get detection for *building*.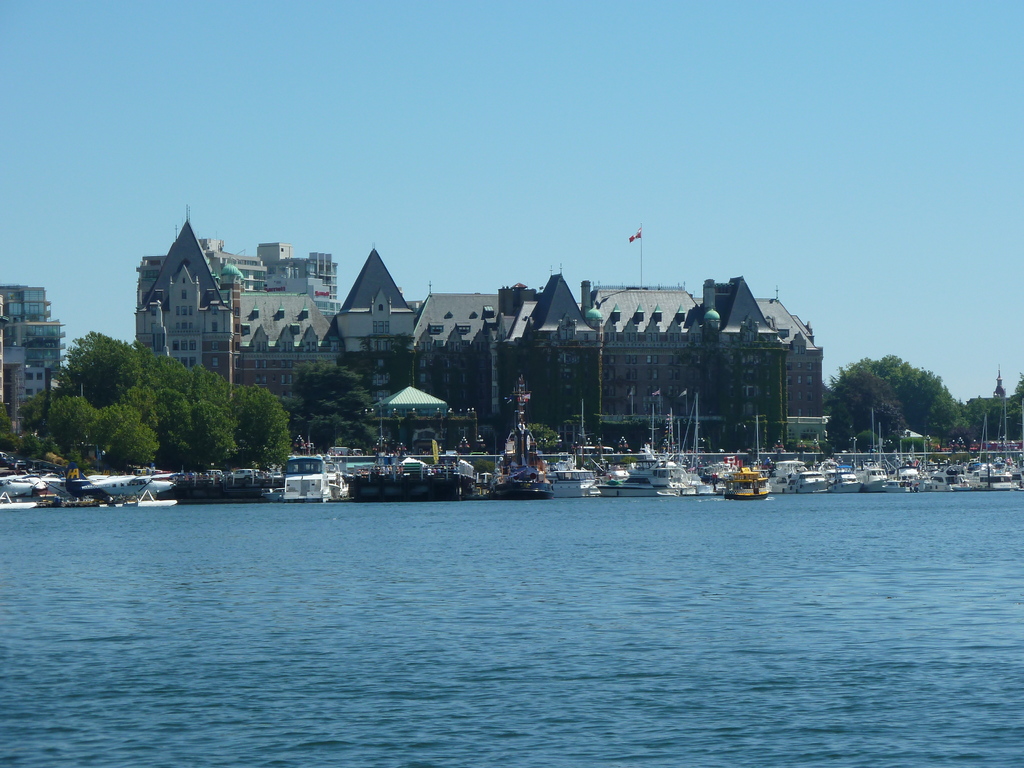
Detection: region(0, 281, 67, 433).
